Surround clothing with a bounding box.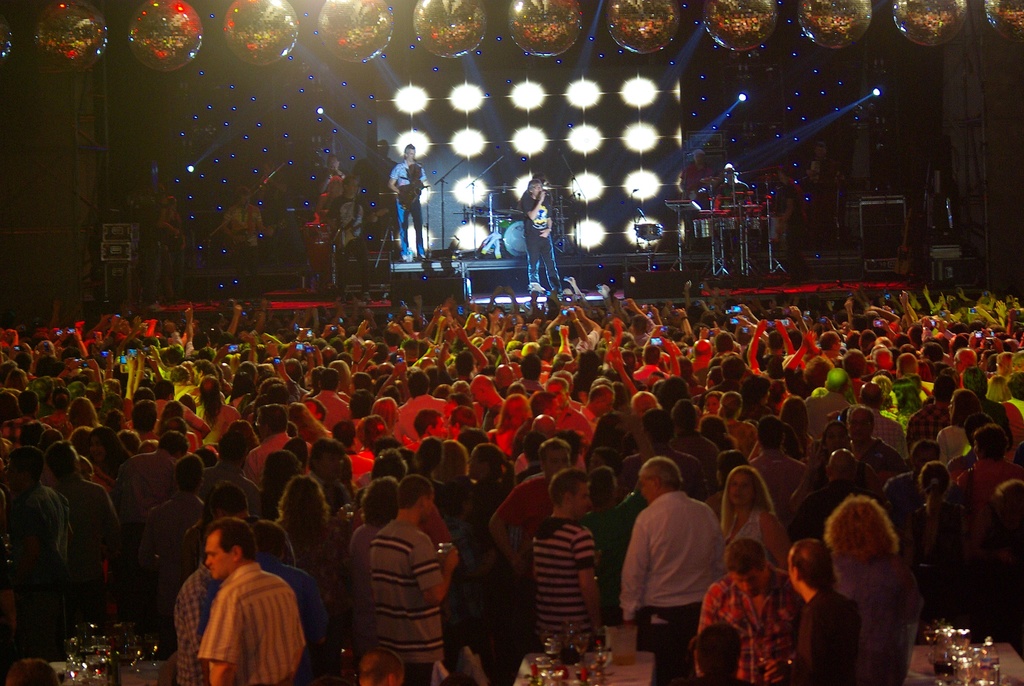
left=225, top=203, right=259, bottom=248.
